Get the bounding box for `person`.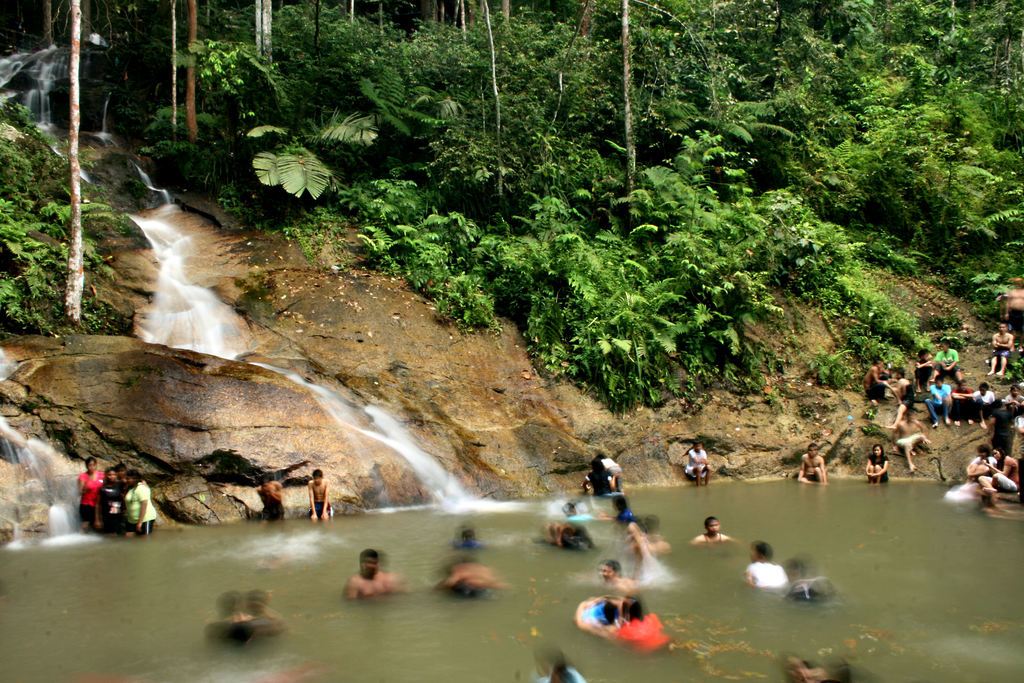
[x1=986, y1=319, x2=1016, y2=377].
